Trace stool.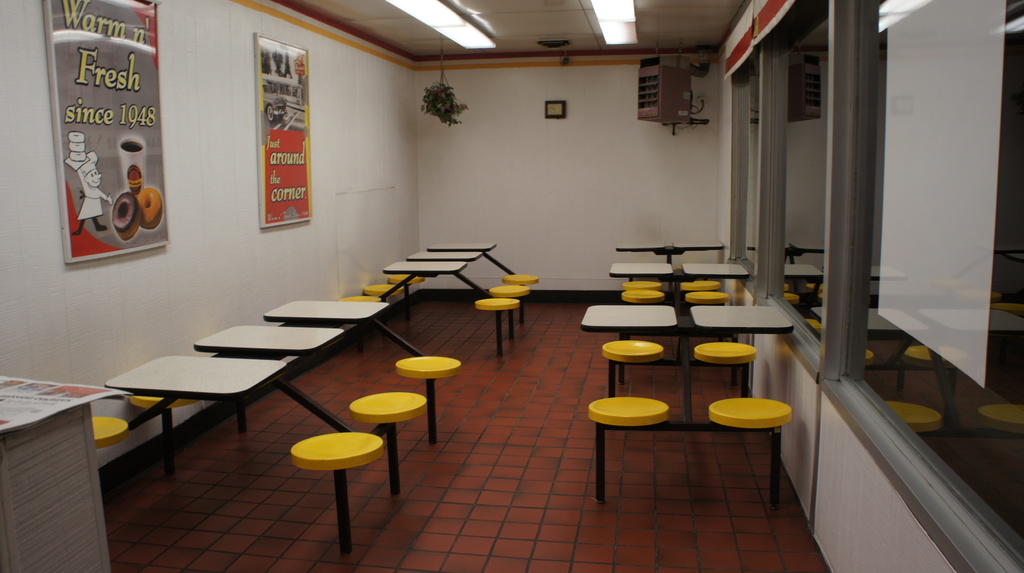
Traced to [left=680, top=275, right=723, bottom=293].
